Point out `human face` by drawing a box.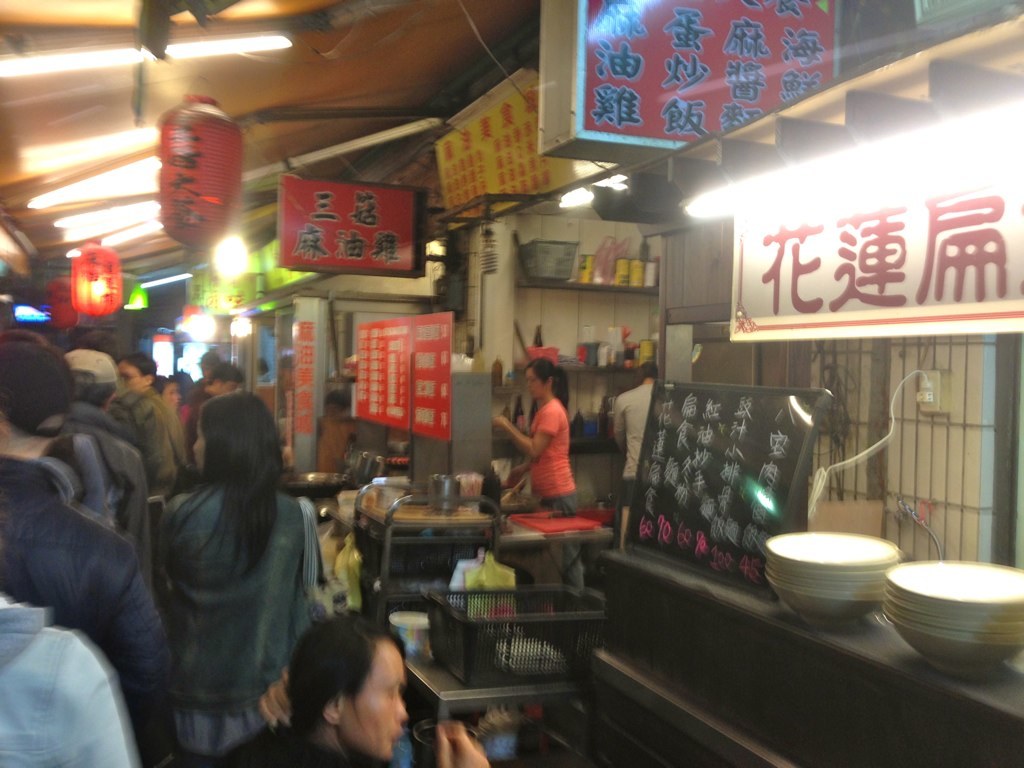
box=[219, 373, 235, 396].
